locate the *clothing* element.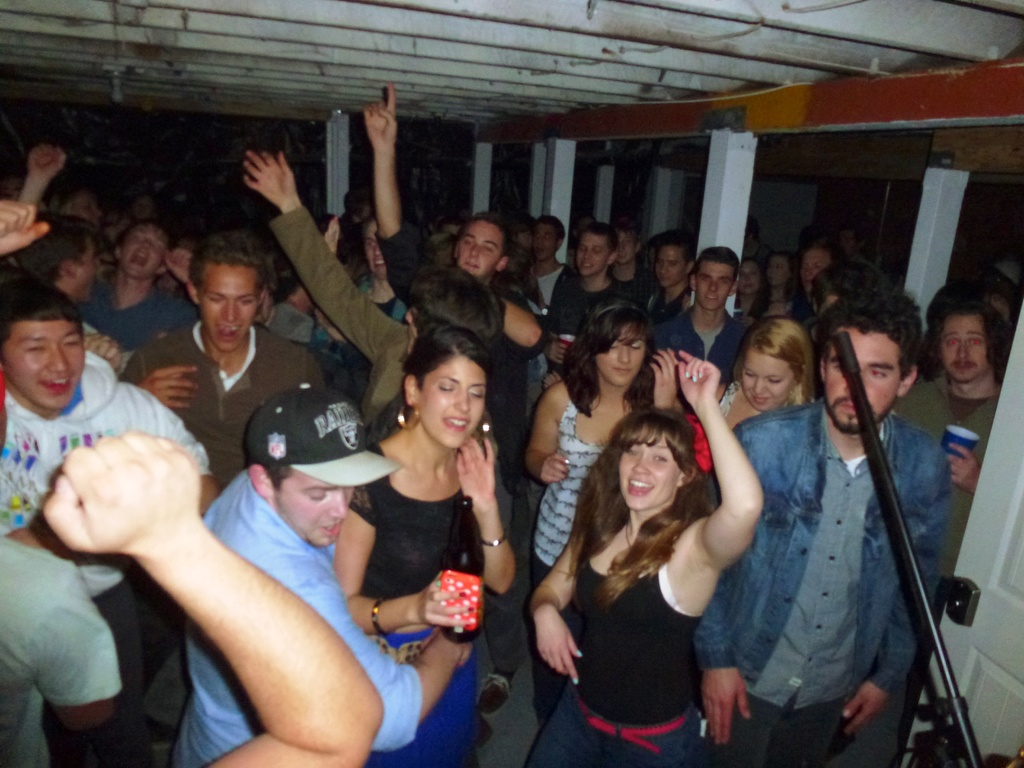
Element bbox: [x1=550, y1=267, x2=620, y2=332].
